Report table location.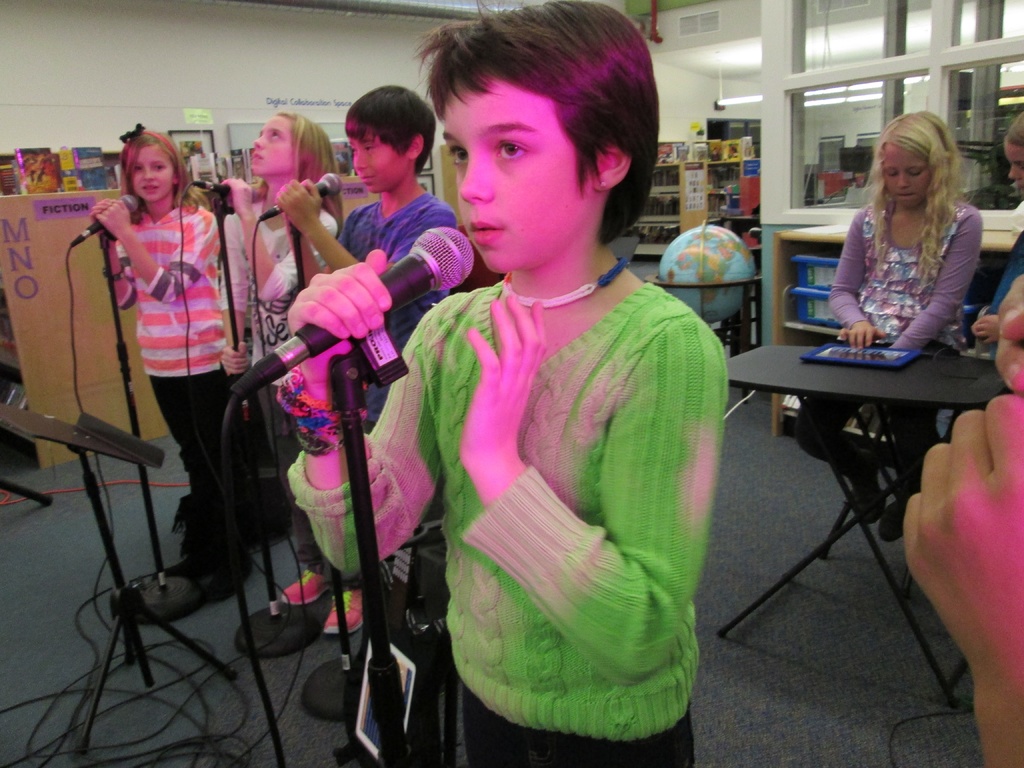
Report: 707:283:1000:692.
